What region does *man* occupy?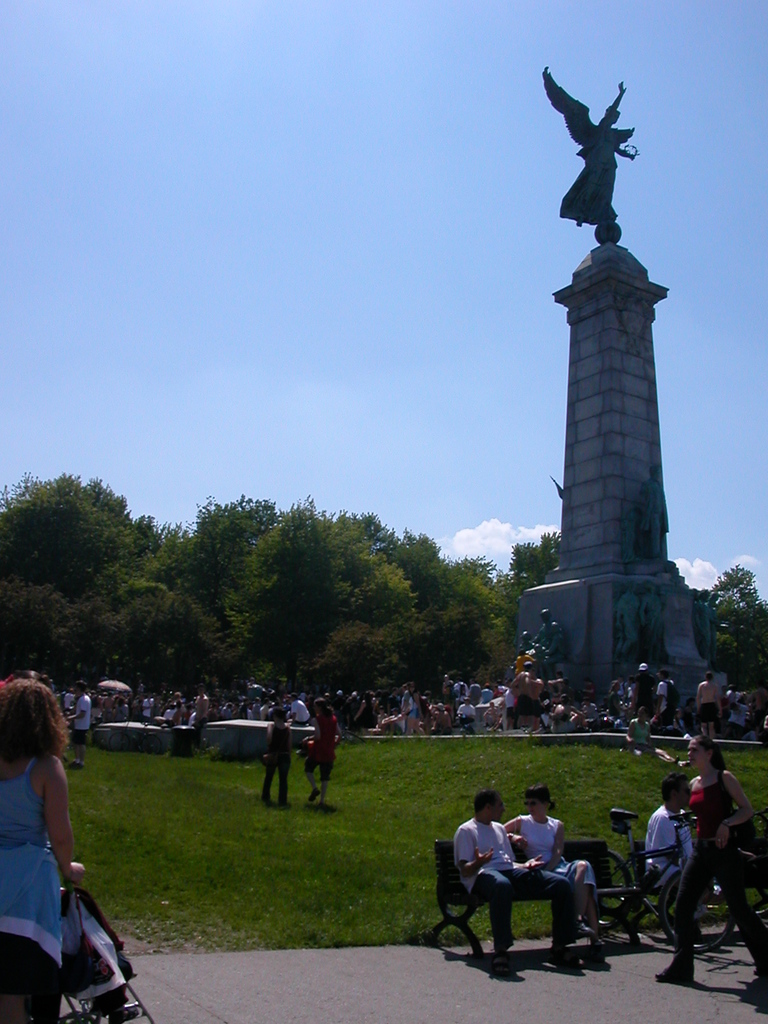
287 694 311 729.
